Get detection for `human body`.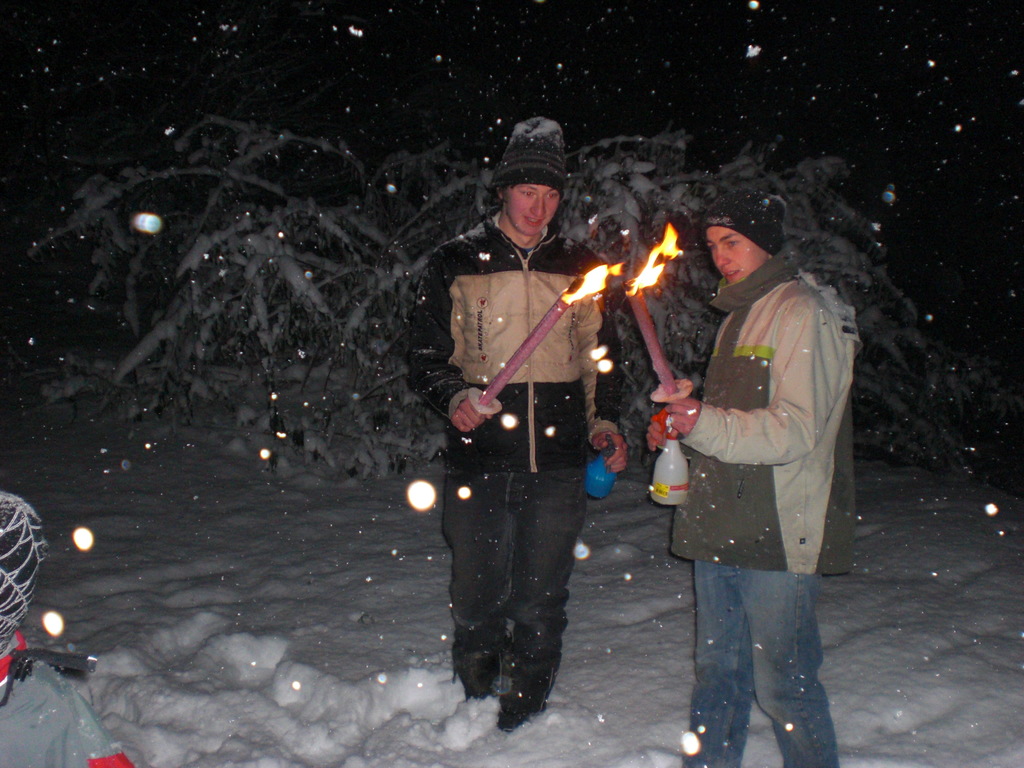
Detection: {"left": 628, "top": 186, "right": 867, "bottom": 767}.
